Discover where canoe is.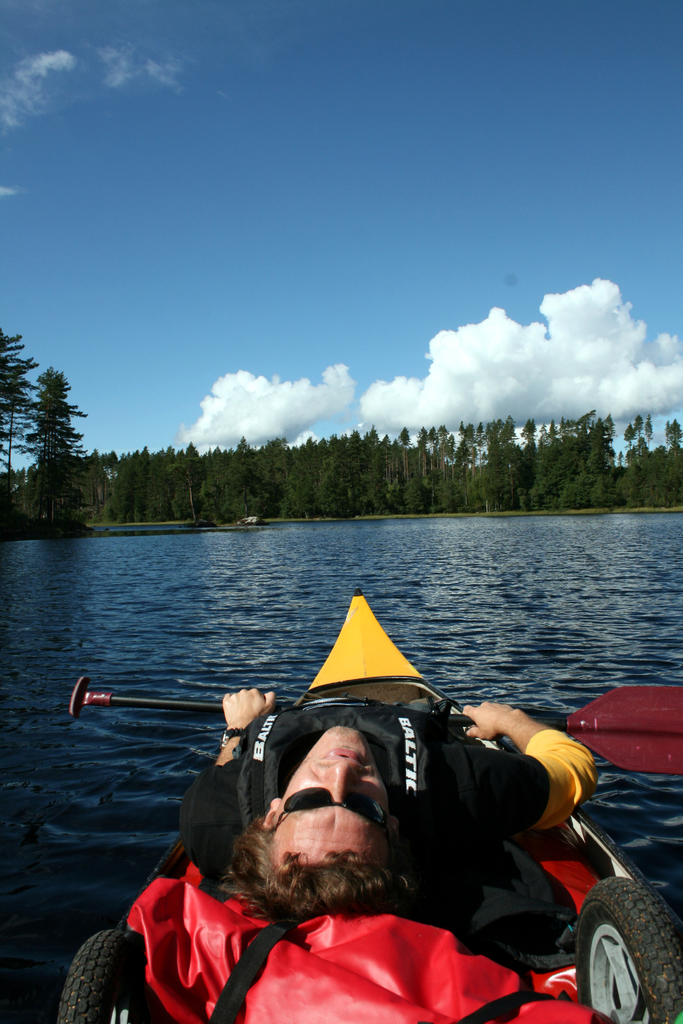
Discovered at detection(69, 620, 661, 1023).
